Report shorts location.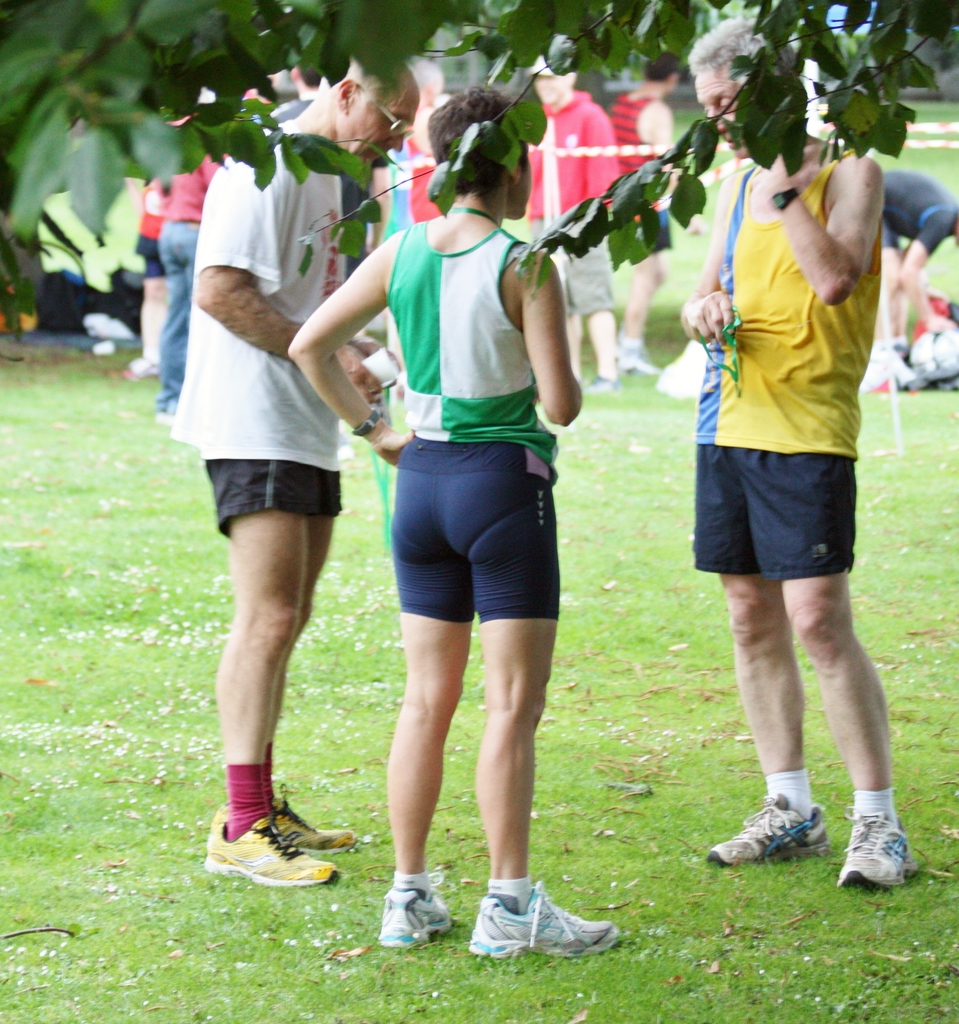
Report: (left=882, top=226, right=906, bottom=254).
